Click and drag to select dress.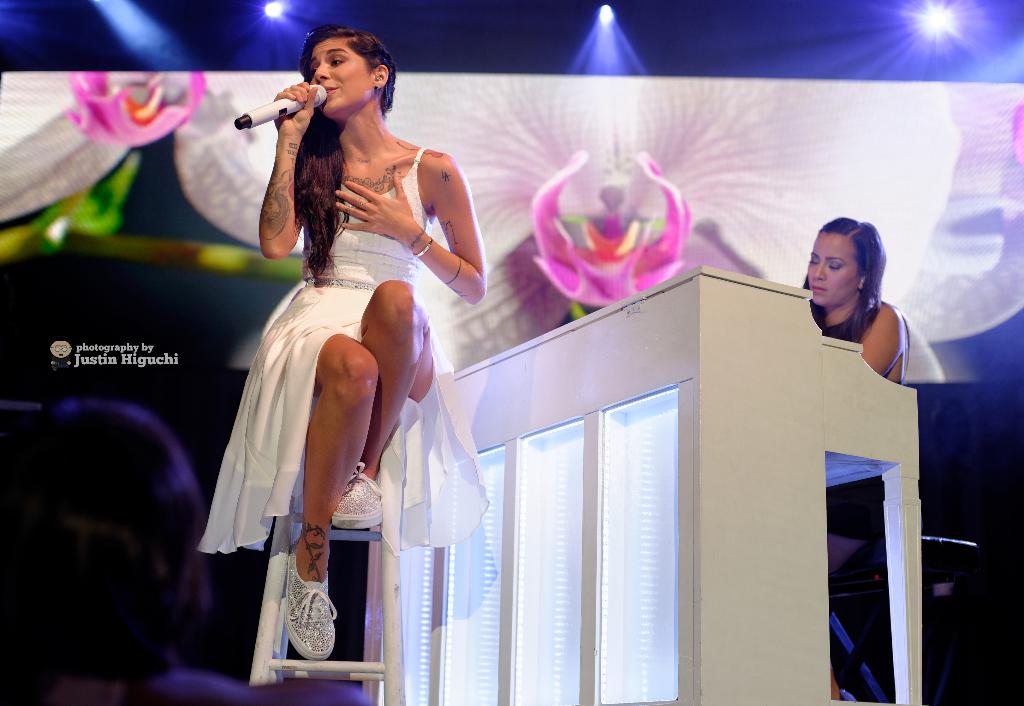
Selection: region(203, 140, 475, 571).
